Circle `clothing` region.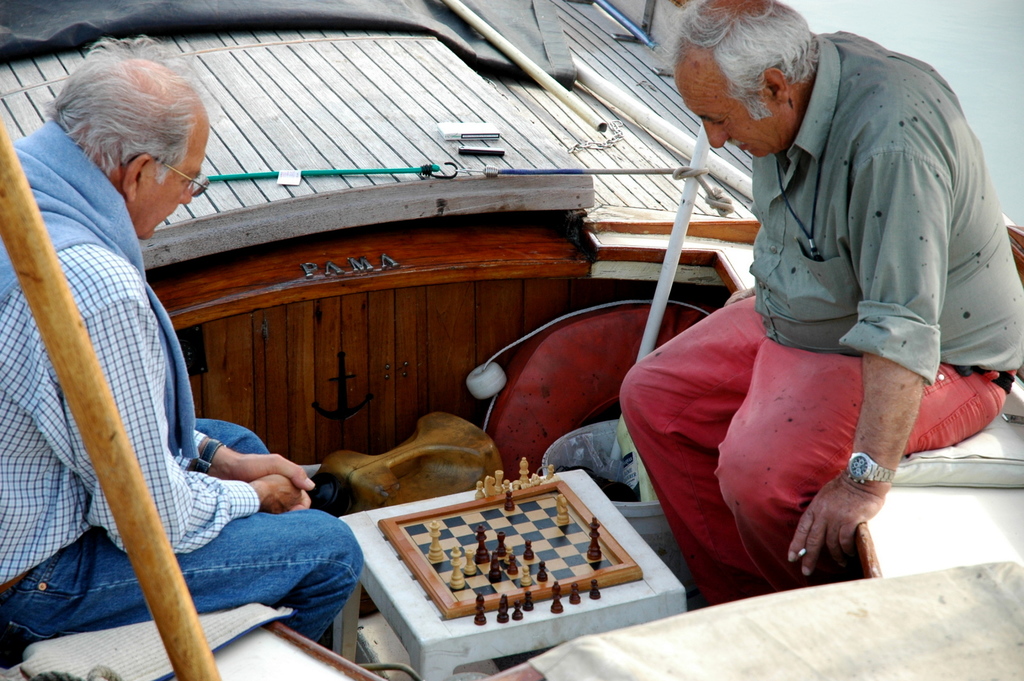
Region: bbox=(627, 30, 1023, 591).
